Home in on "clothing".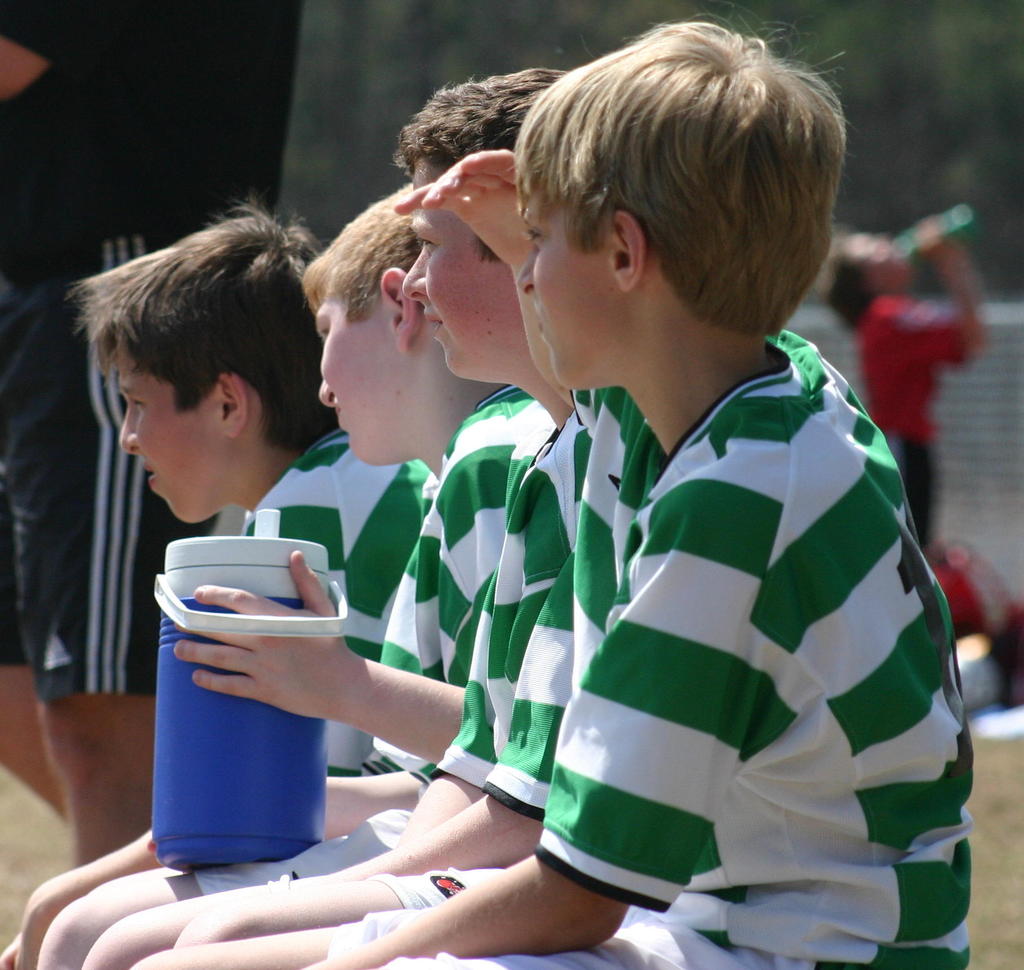
Homed in at x1=294, y1=247, x2=952, y2=969.
